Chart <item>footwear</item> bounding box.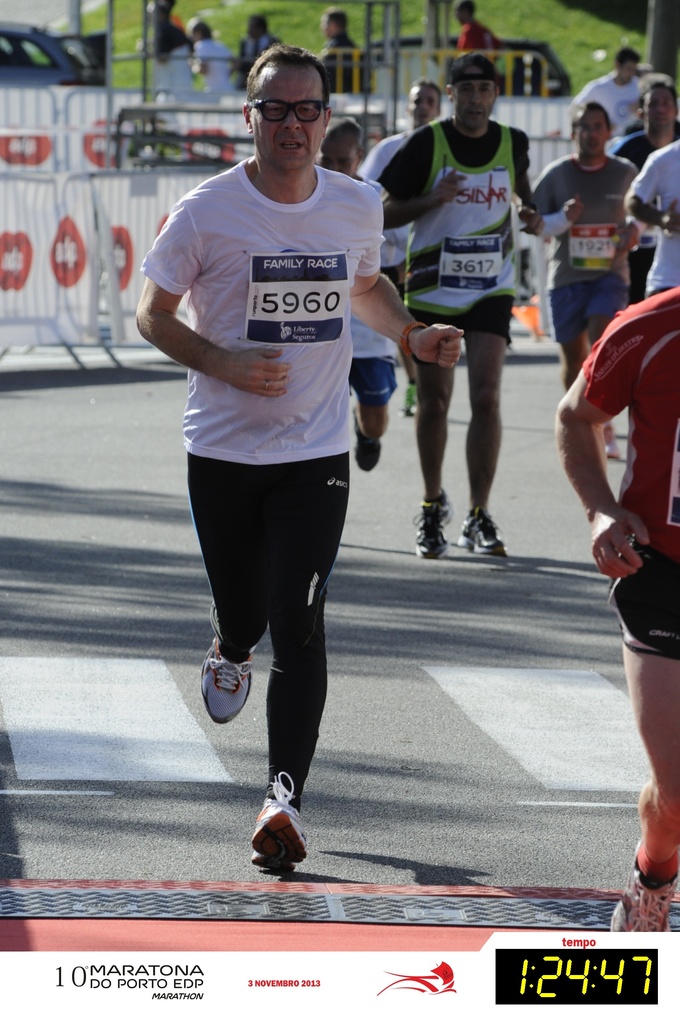
Charted: {"x1": 252, "y1": 774, "x2": 309, "y2": 877}.
